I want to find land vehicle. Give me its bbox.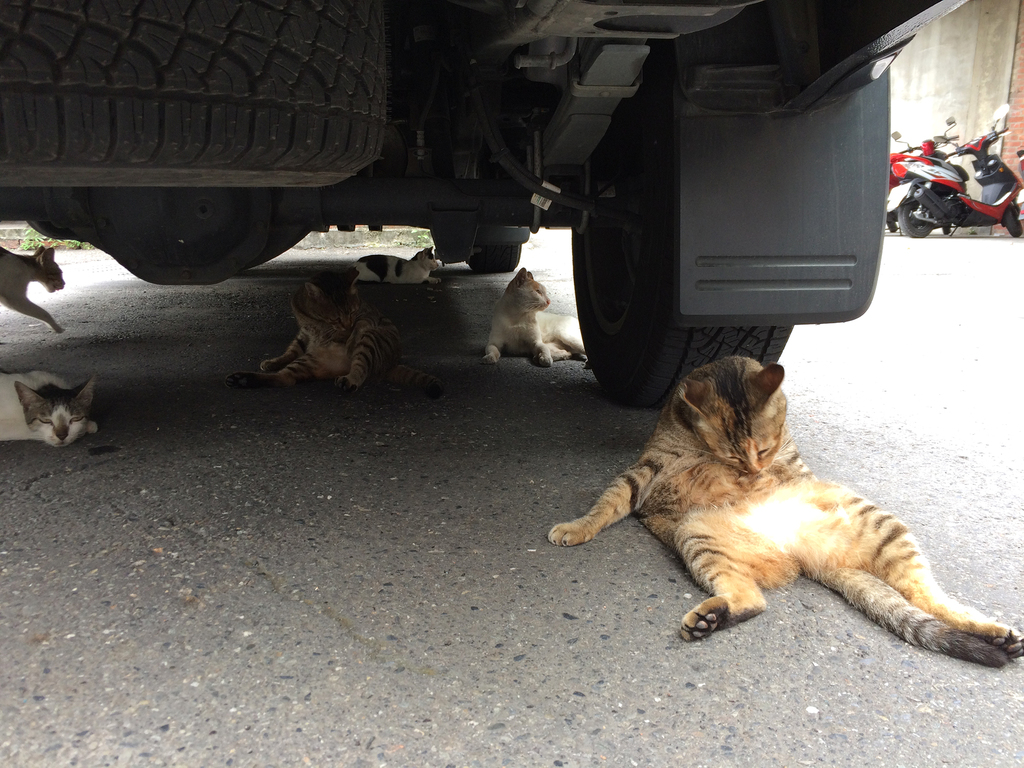
<box>888,115,964,228</box>.
